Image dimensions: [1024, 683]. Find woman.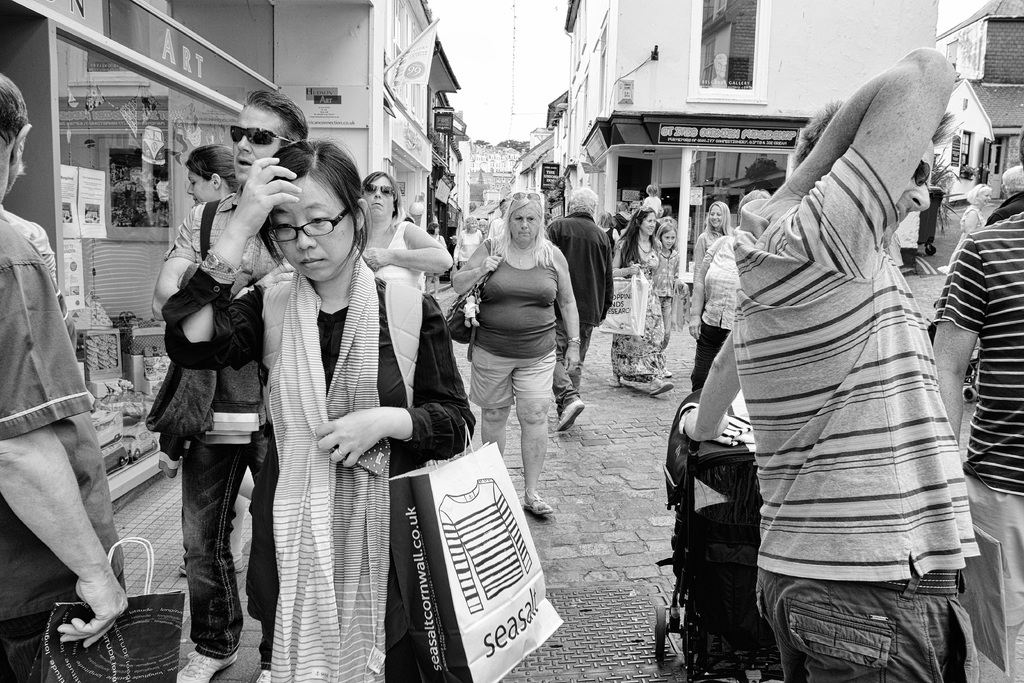
[424, 226, 446, 302].
